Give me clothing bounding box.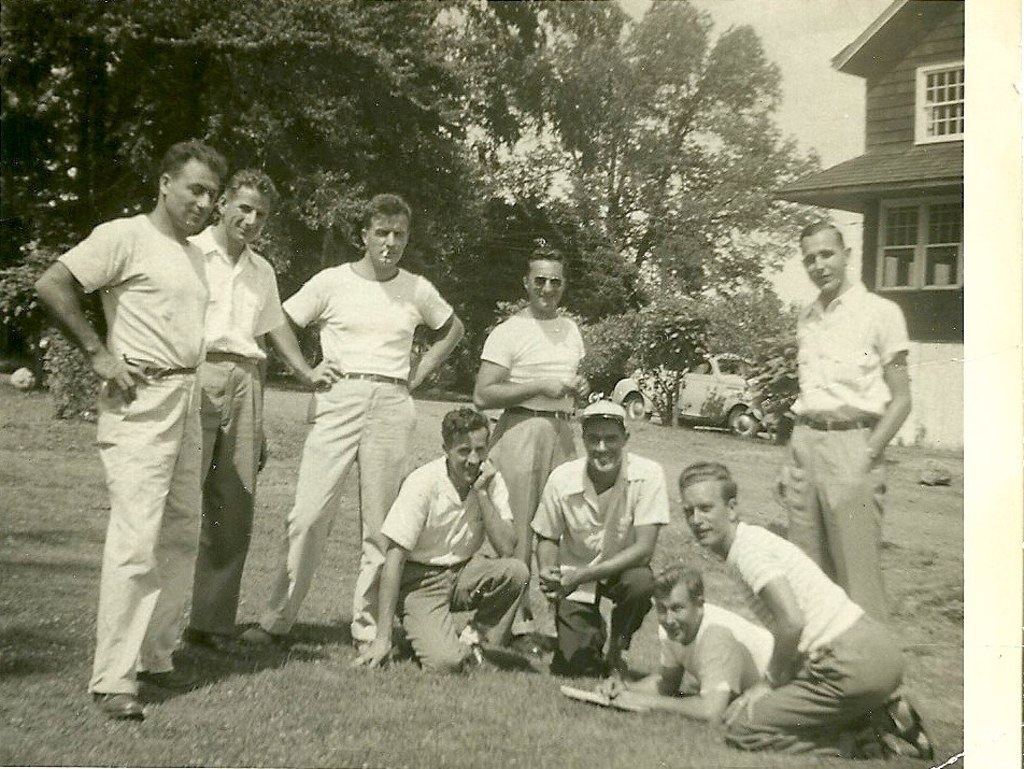
[left=478, top=314, right=585, bottom=573].
